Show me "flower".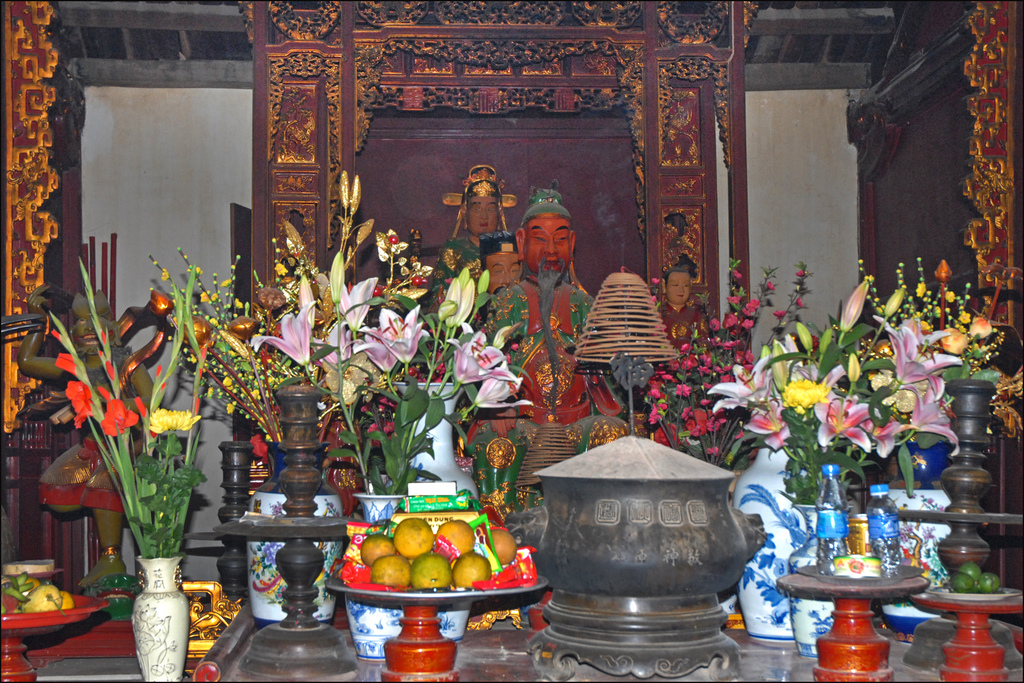
"flower" is here: [x1=366, y1=309, x2=426, y2=361].
